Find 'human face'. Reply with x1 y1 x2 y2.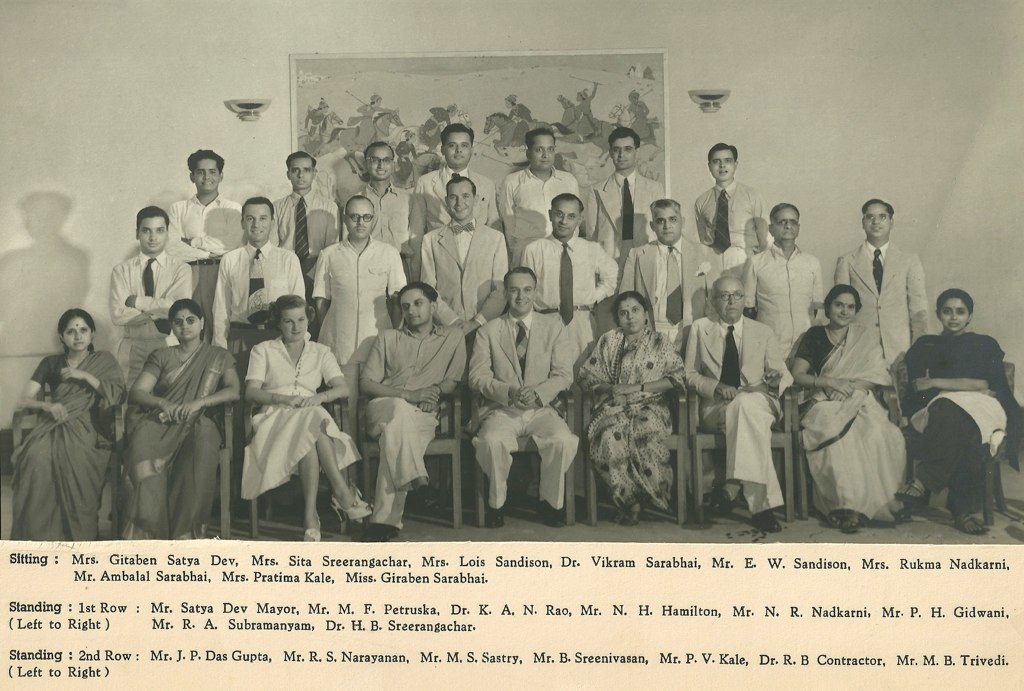
366 147 393 177.
